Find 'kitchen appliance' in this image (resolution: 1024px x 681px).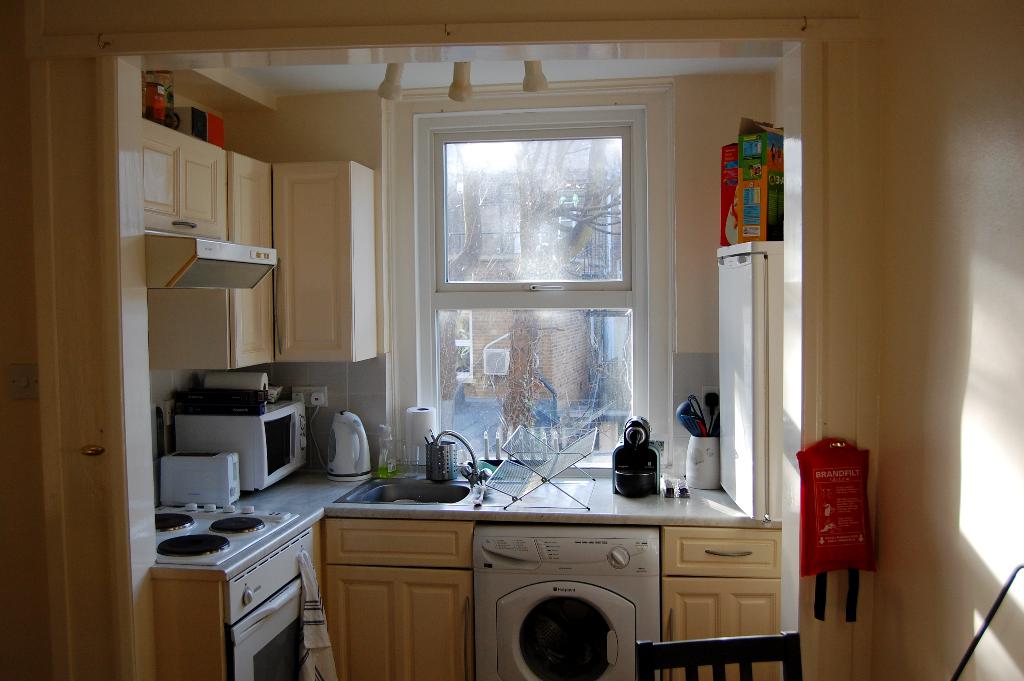
rect(326, 412, 374, 480).
